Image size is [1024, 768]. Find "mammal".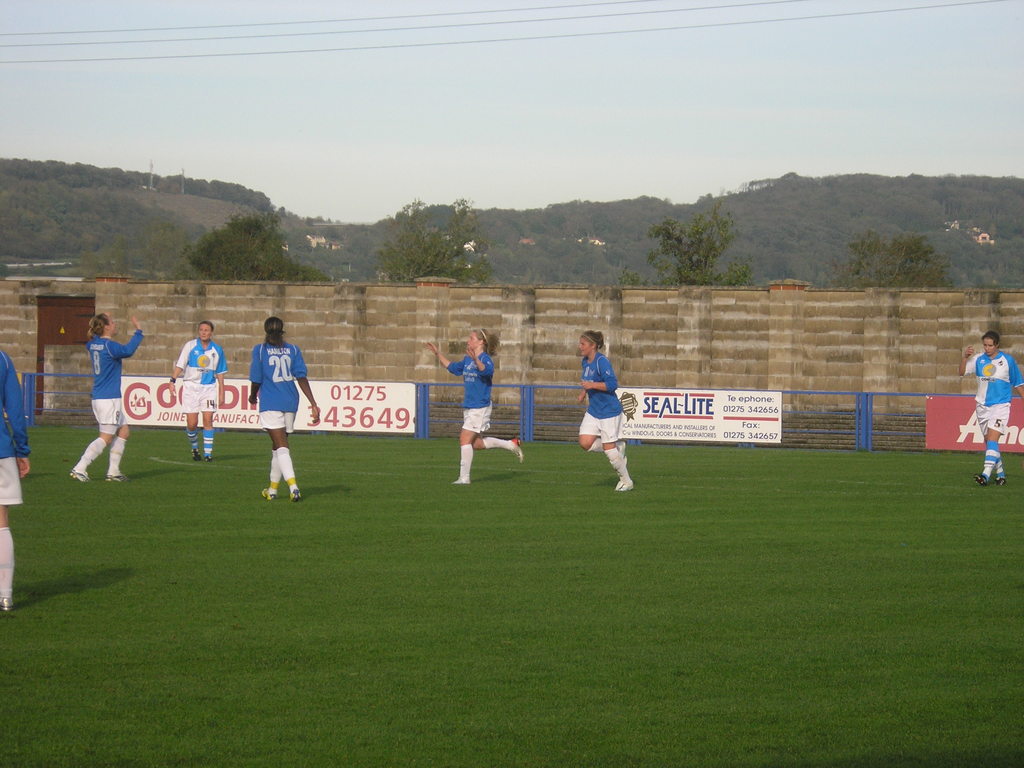
left=246, top=316, right=321, bottom=502.
